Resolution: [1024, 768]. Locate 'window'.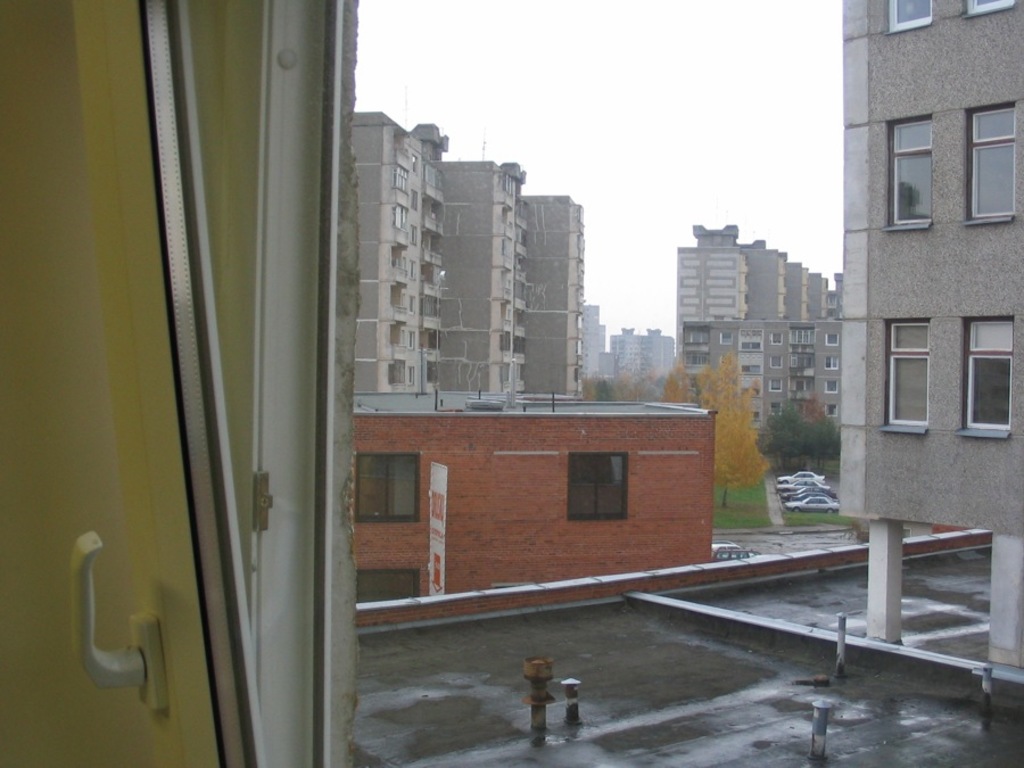
881:317:931:438.
